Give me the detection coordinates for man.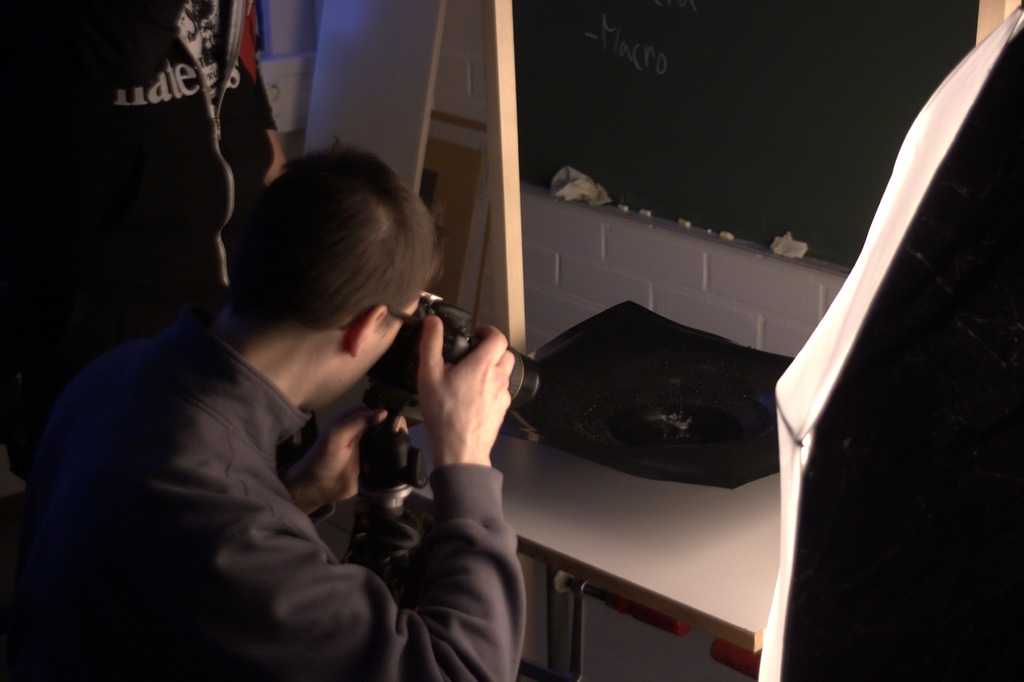
1 128 531 681.
